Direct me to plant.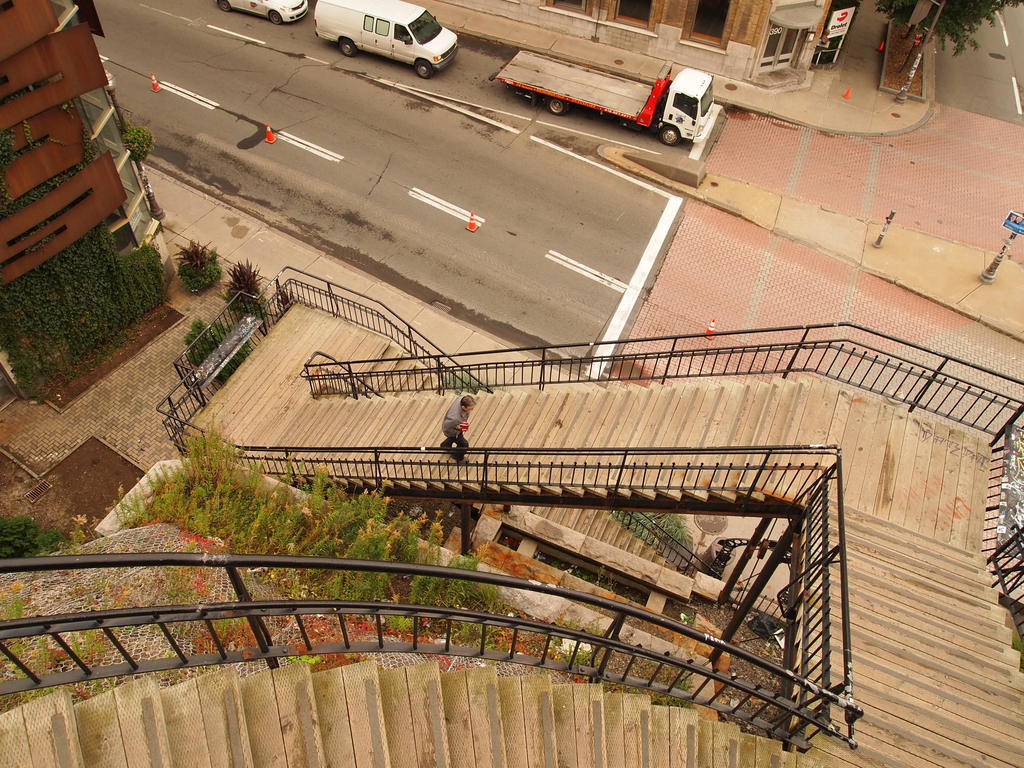
Direction: 70,521,97,558.
